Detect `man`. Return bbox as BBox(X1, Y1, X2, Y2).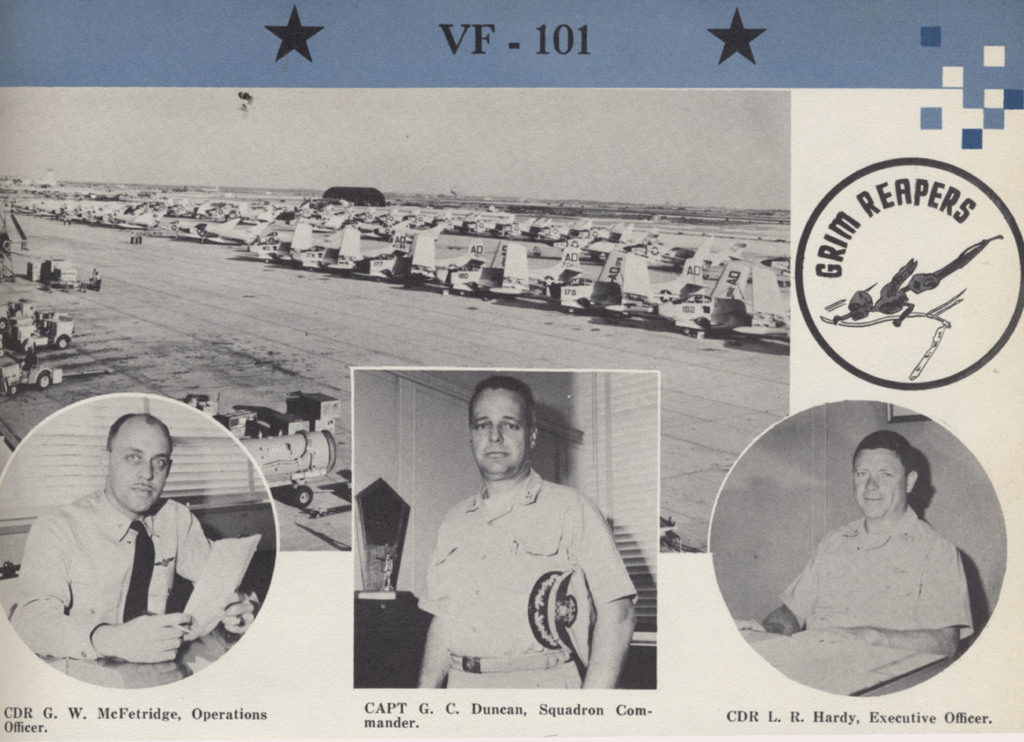
BBox(12, 413, 254, 661).
